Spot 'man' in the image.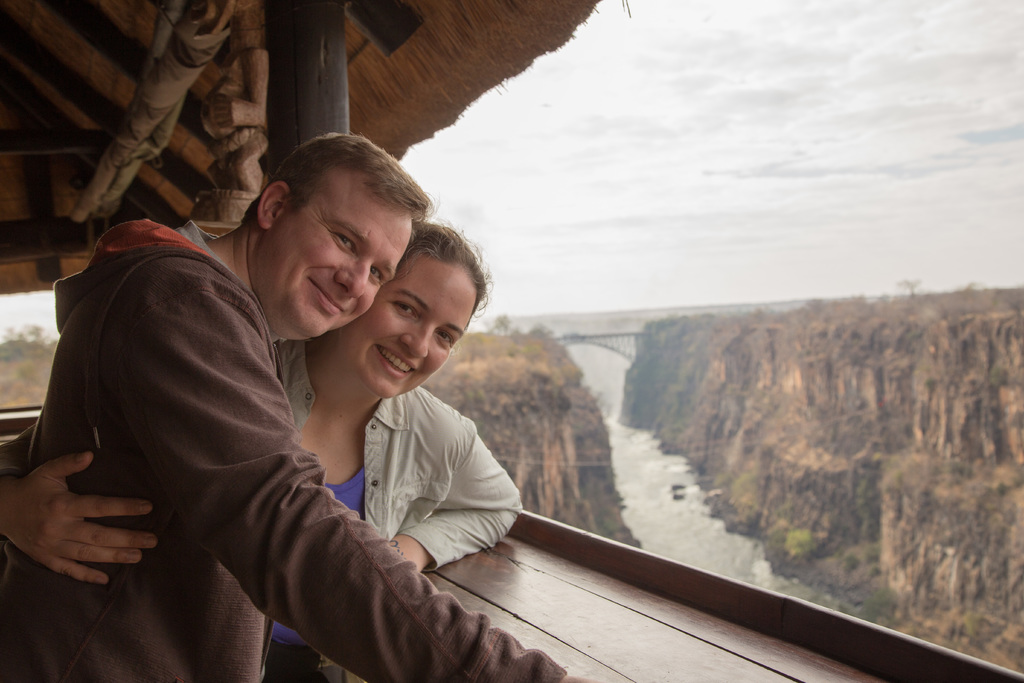
'man' found at pyautogui.locateOnScreen(31, 120, 660, 666).
